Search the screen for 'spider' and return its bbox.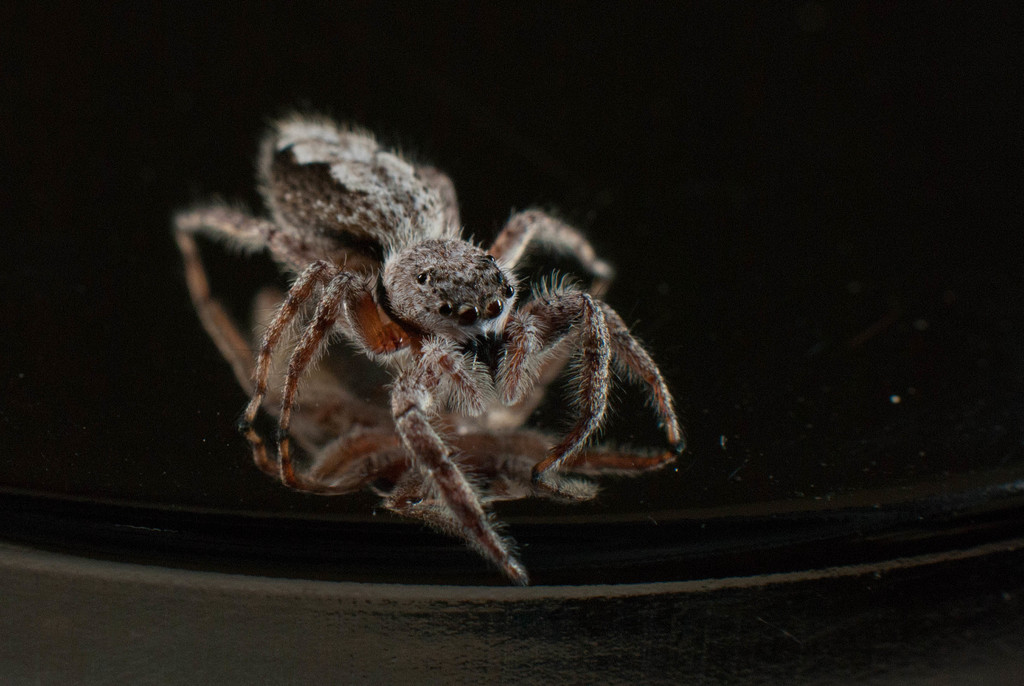
Found: (left=175, top=114, right=685, bottom=589).
